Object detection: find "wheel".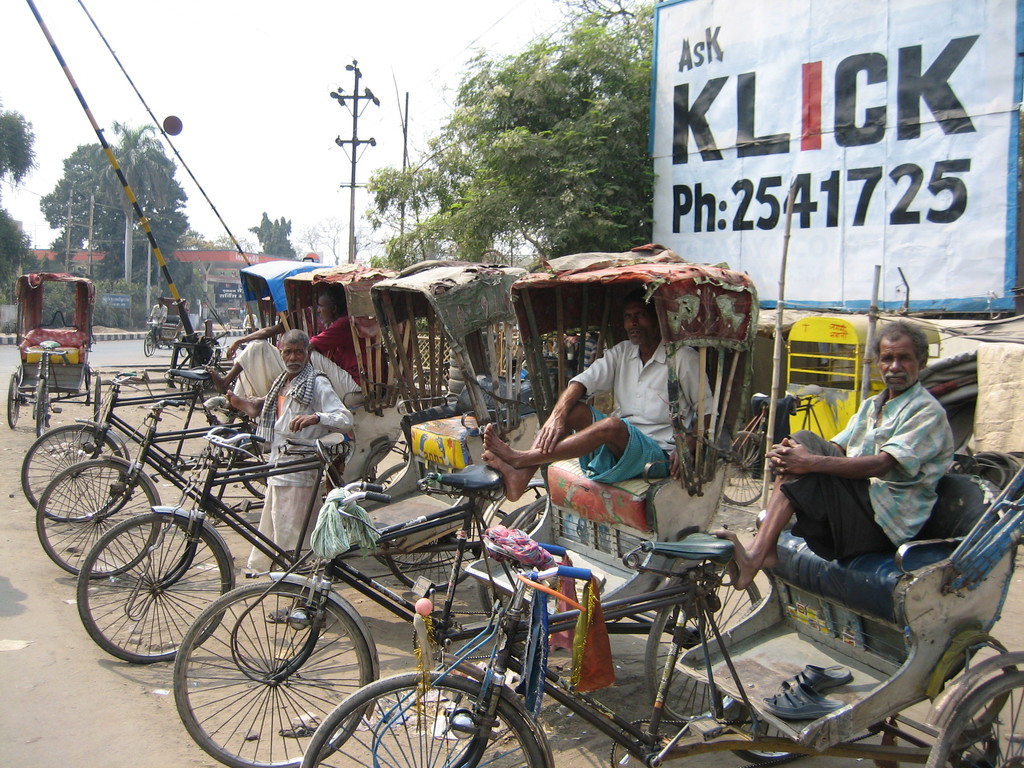
bbox=(642, 557, 763, 721).
